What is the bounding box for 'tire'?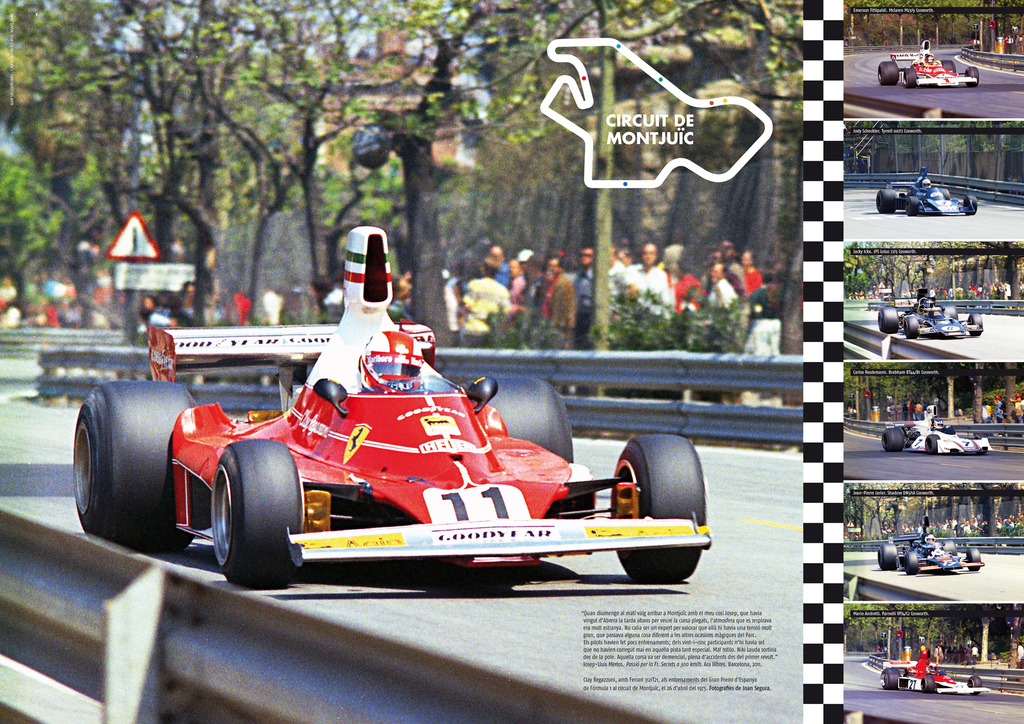
970 314 982 333.
